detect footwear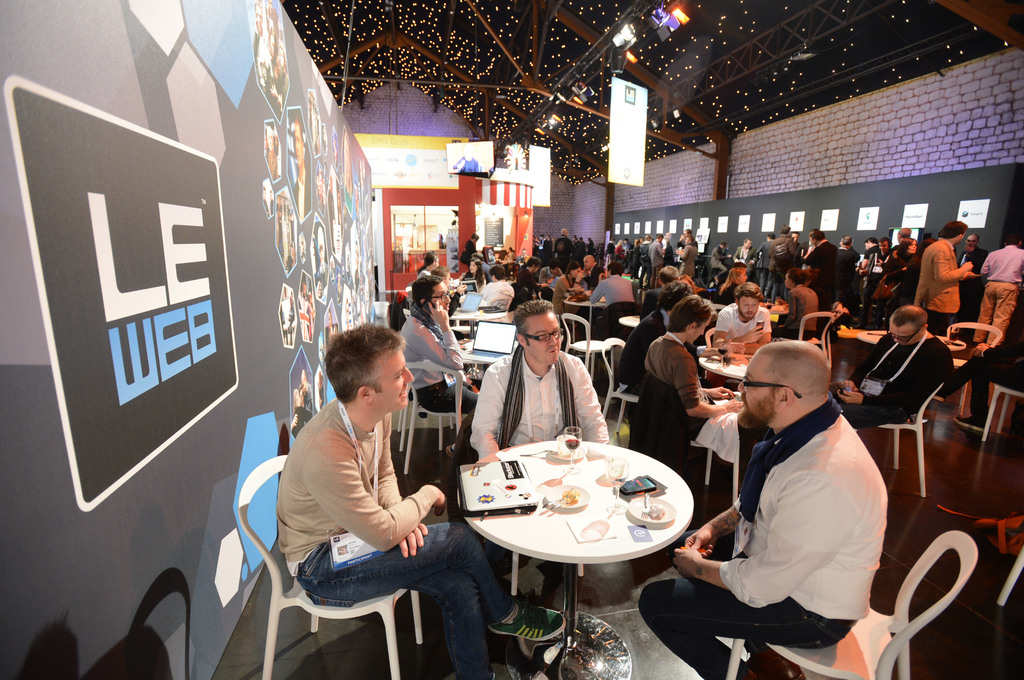
[left=735, top=660, right=763, bottom=679]
